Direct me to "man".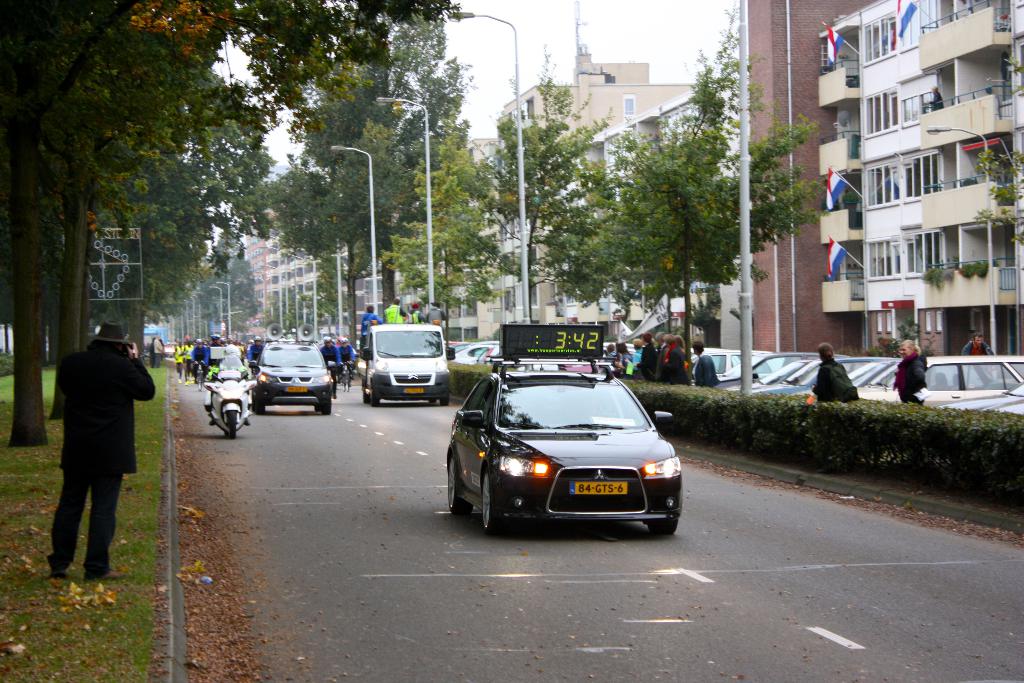
Direction: left=659, top=331, right=692, bottom=383.
